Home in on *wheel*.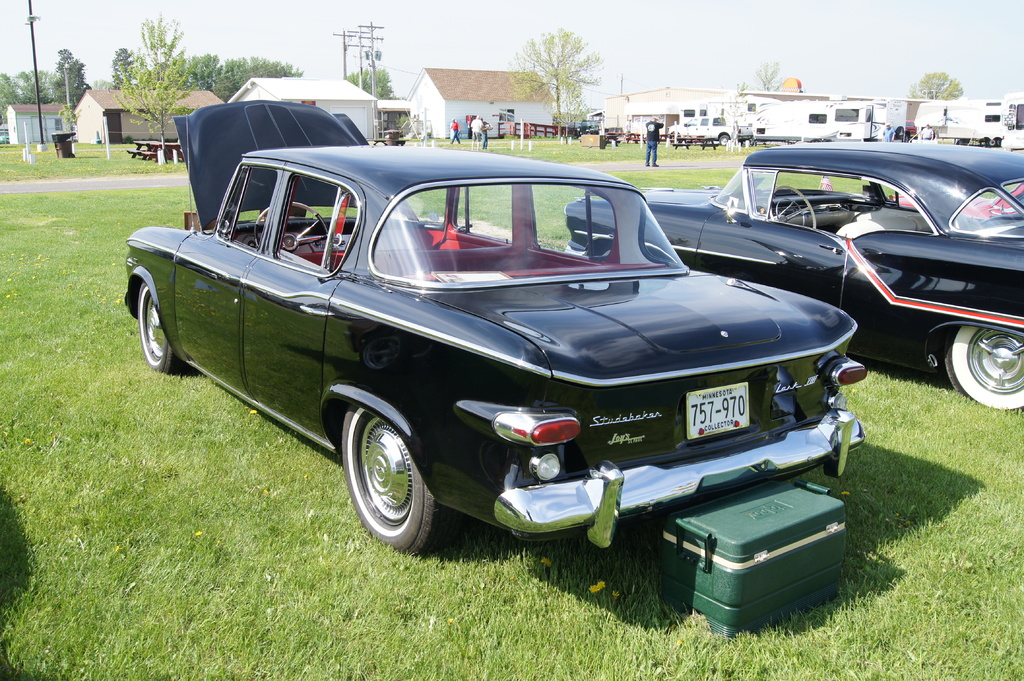
Homed in at region(341, 404, 437, 551).
